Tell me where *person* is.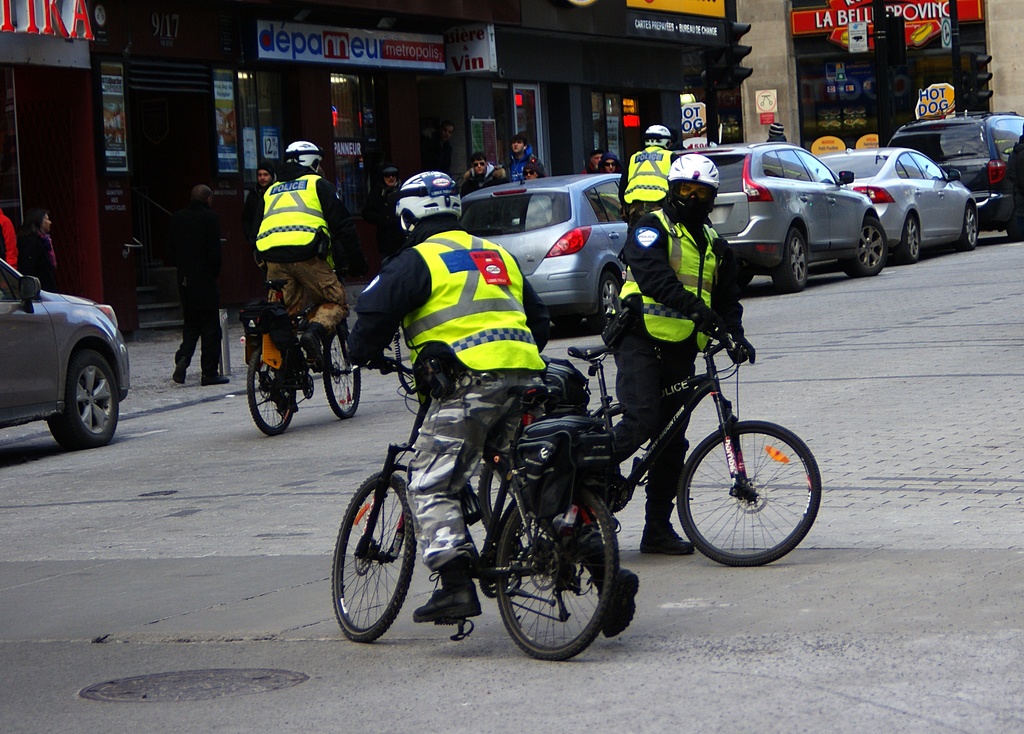
*person* is at bbox=[504, 133, 535, 179].
